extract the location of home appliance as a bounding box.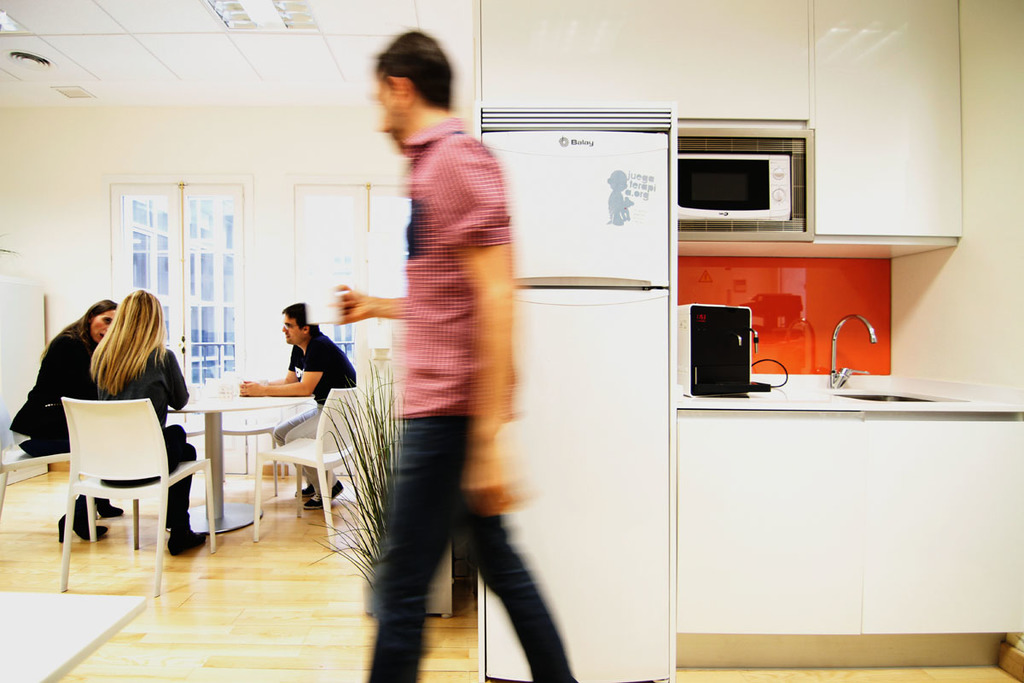
select_region(649, 102, 826, 214).
